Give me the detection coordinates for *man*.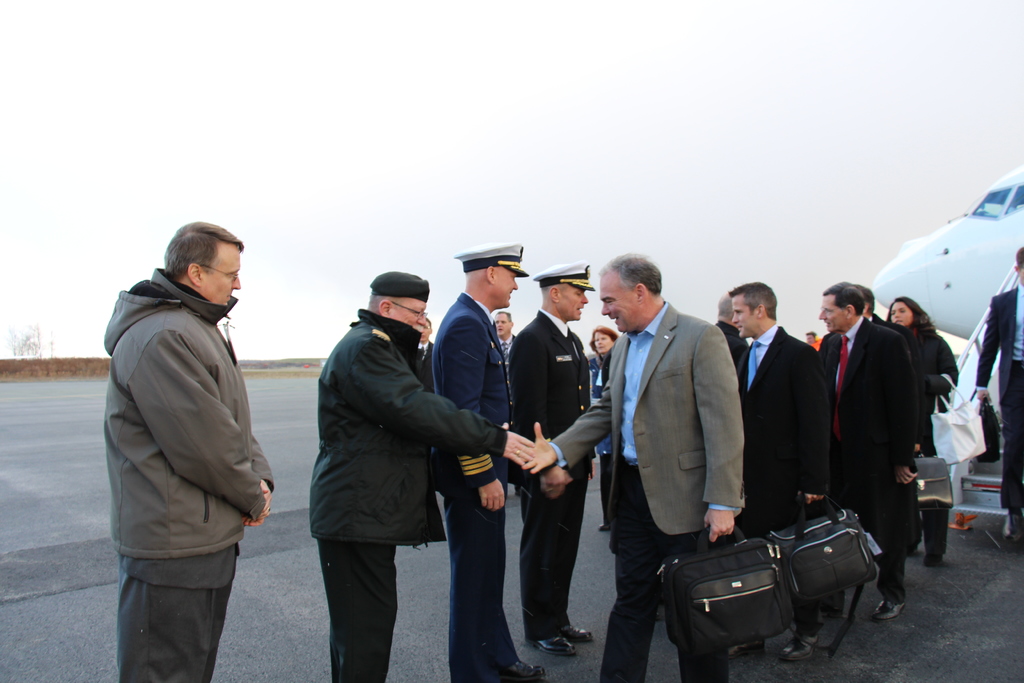
[left=973, top=249, right=1023, bottom=541].
